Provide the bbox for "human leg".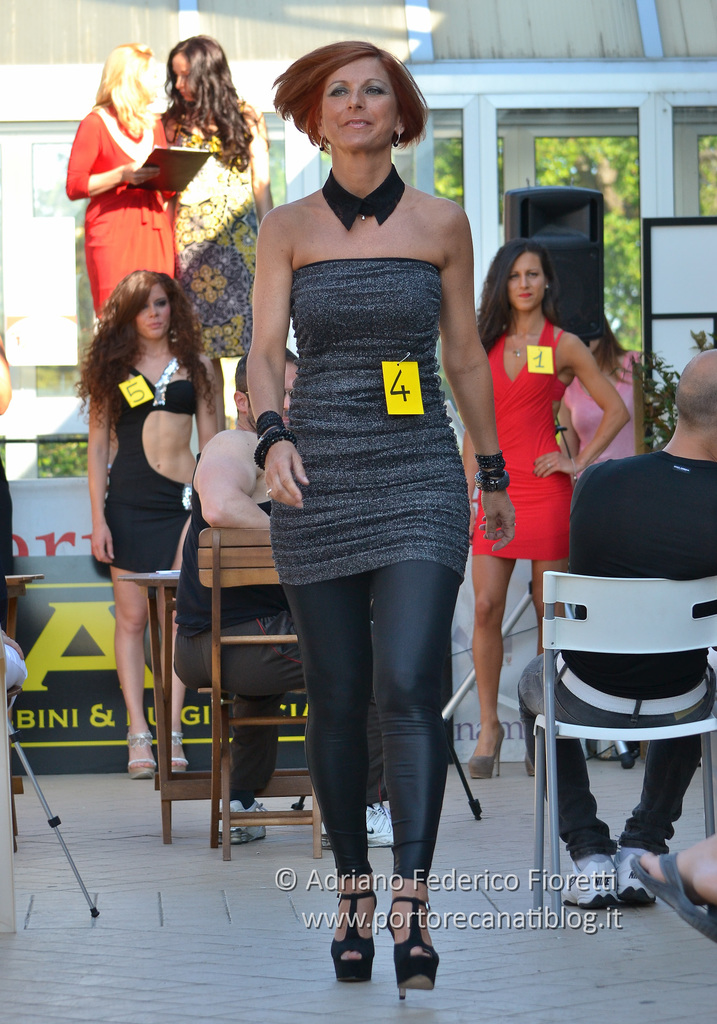
BBox(466, 548, 522, 783).
